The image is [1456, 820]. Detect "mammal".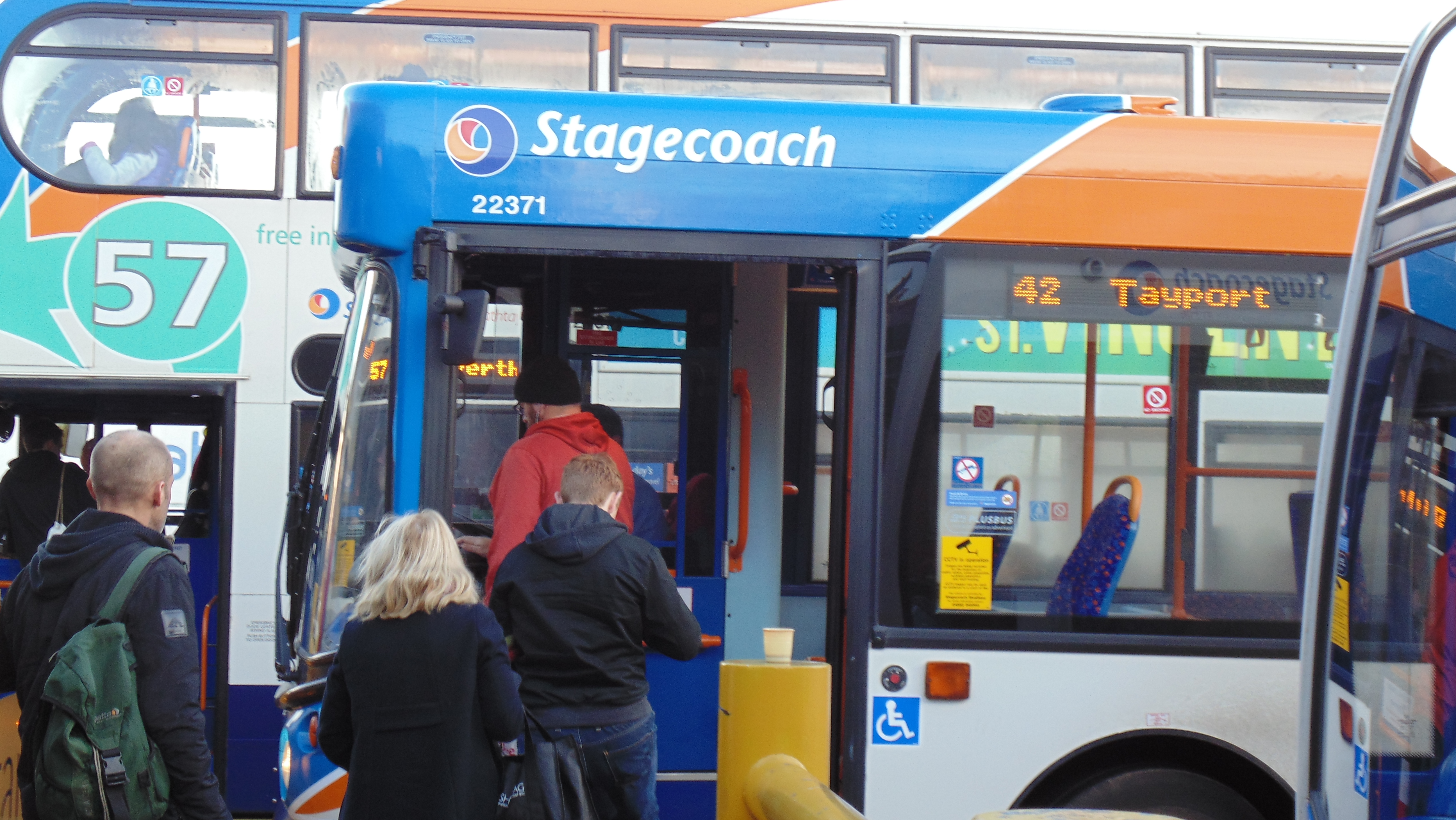
Detection: rect(77, 140, 142, 224).
